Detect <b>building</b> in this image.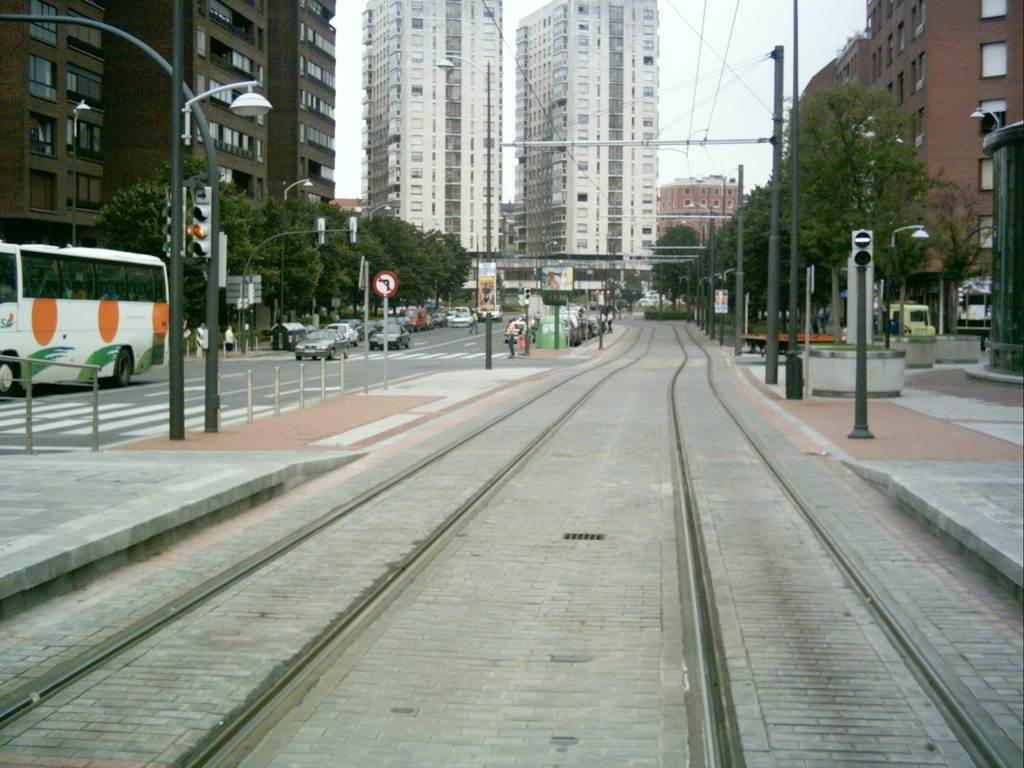
Detection: locate(0, 0, 106, 247).
